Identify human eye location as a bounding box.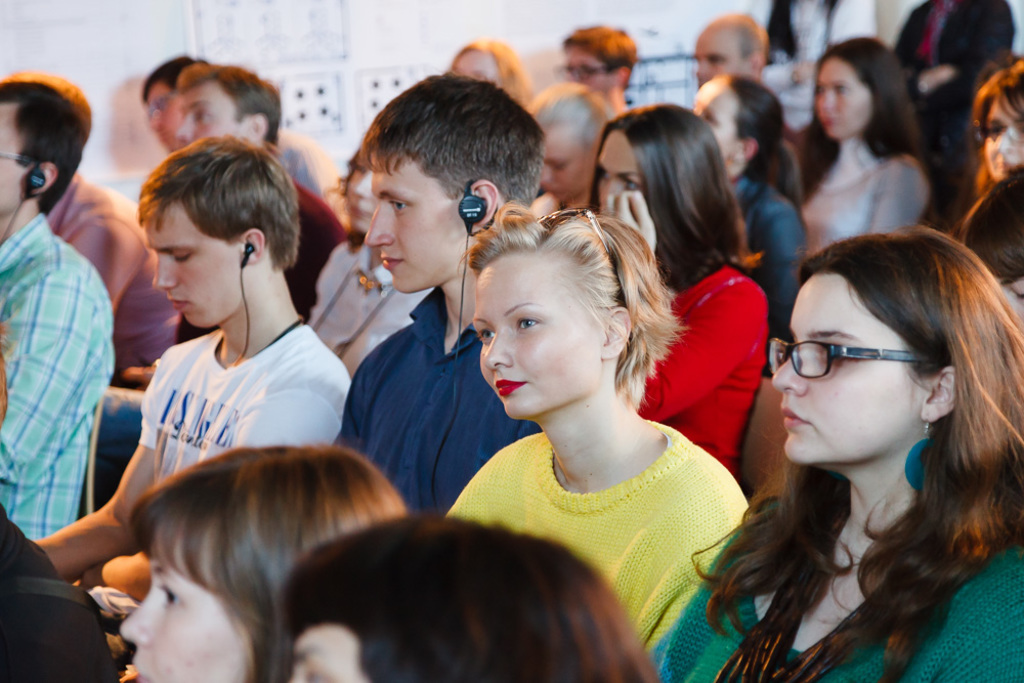
crop(984, 122, 1001, 135).
